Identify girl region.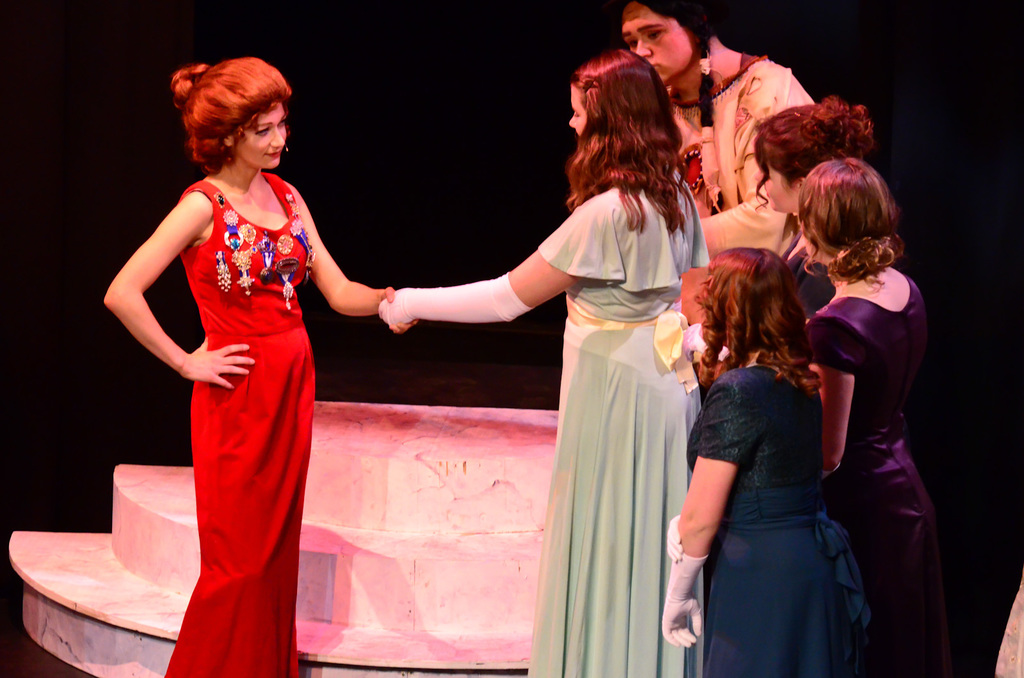
Region: (102,55,426,677).
